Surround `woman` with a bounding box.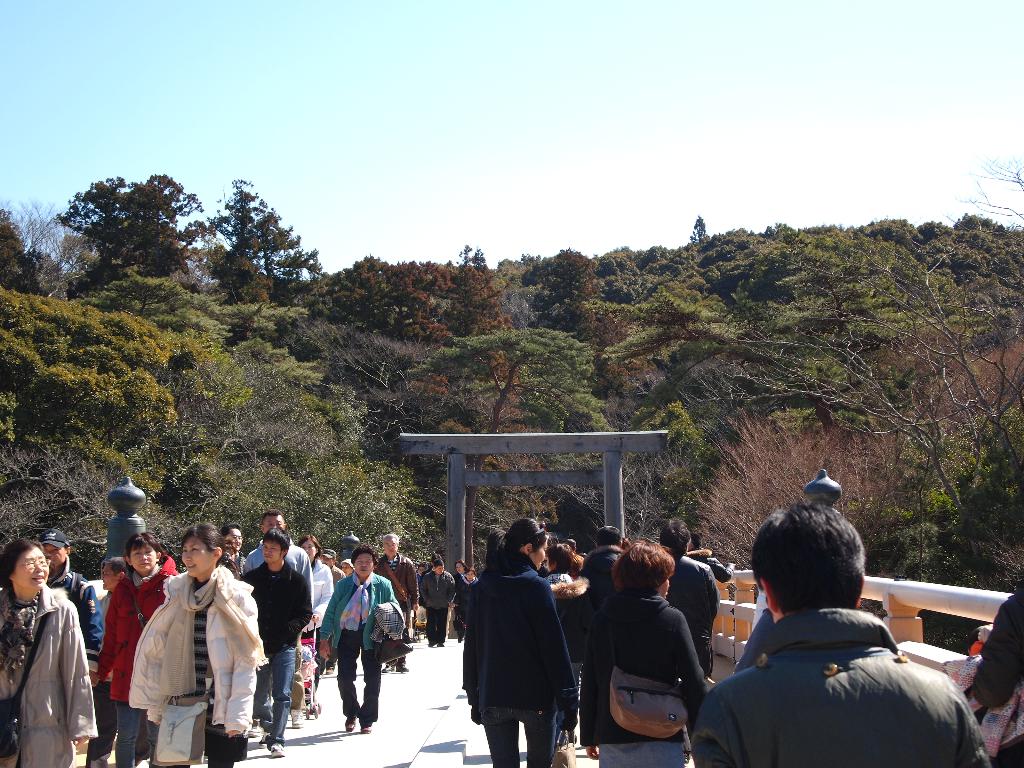
bbox(579, 541, 707, 767).
